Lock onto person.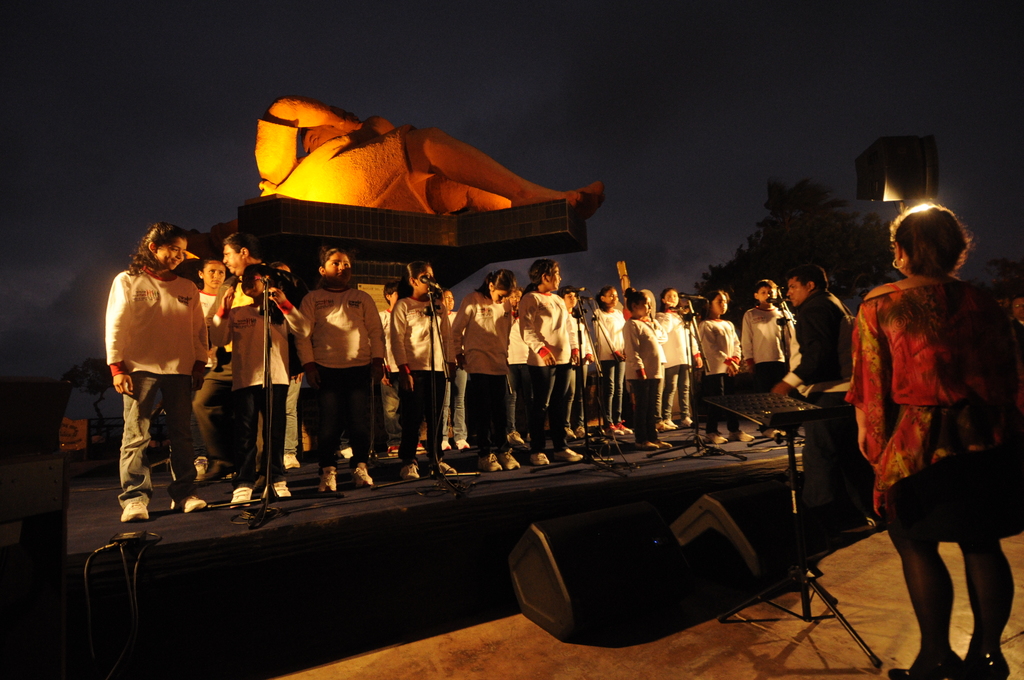
Locked: [x1=655, y1=289, x2=687, y2=421].
